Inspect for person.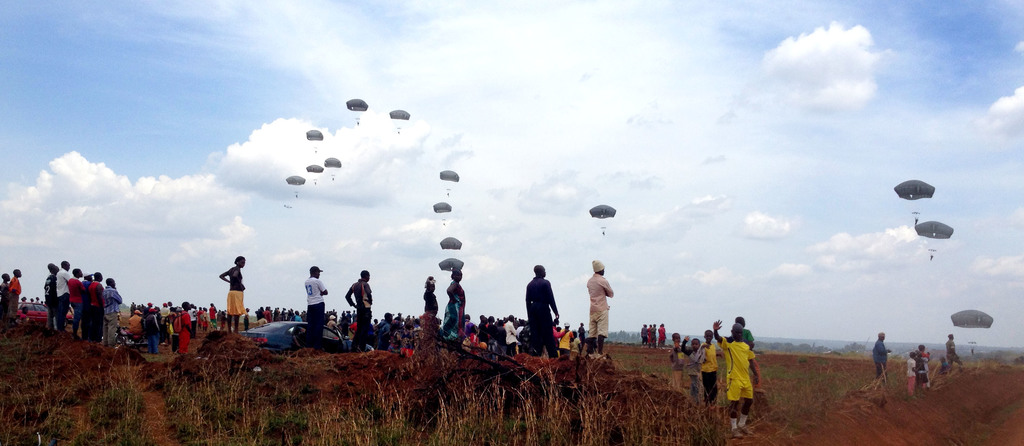
Inspection: select_region(52, 263, 73, 327).
